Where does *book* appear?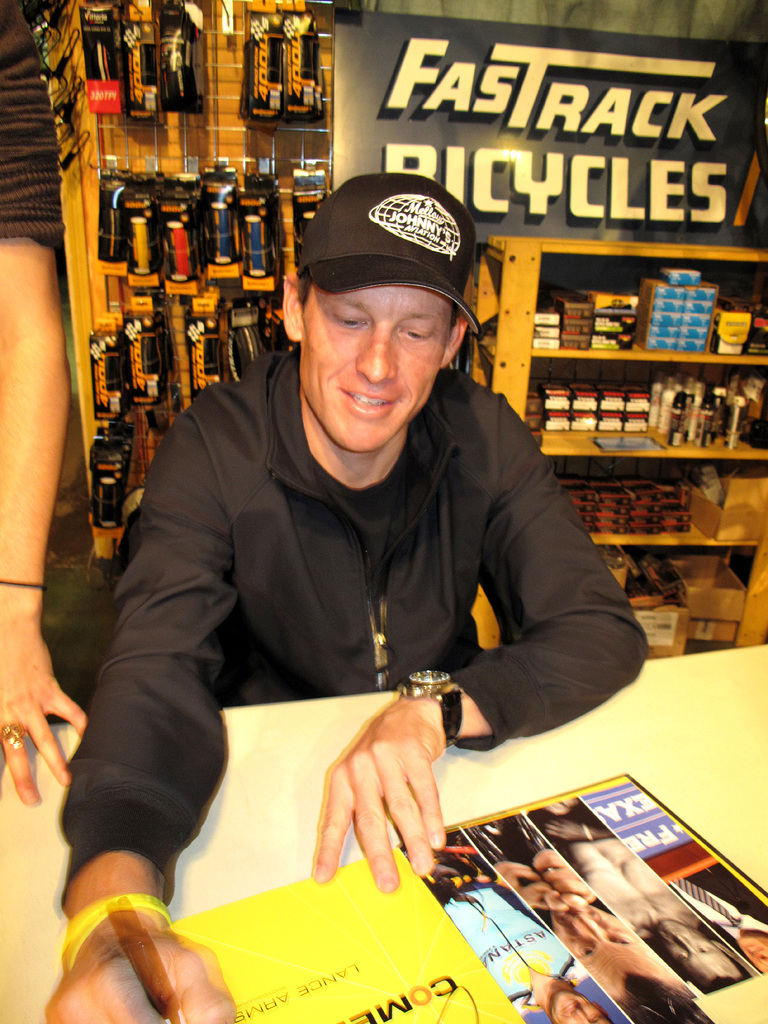
Appears at pyautogui.locateOnScreen(160, 774, 767, 1023).
